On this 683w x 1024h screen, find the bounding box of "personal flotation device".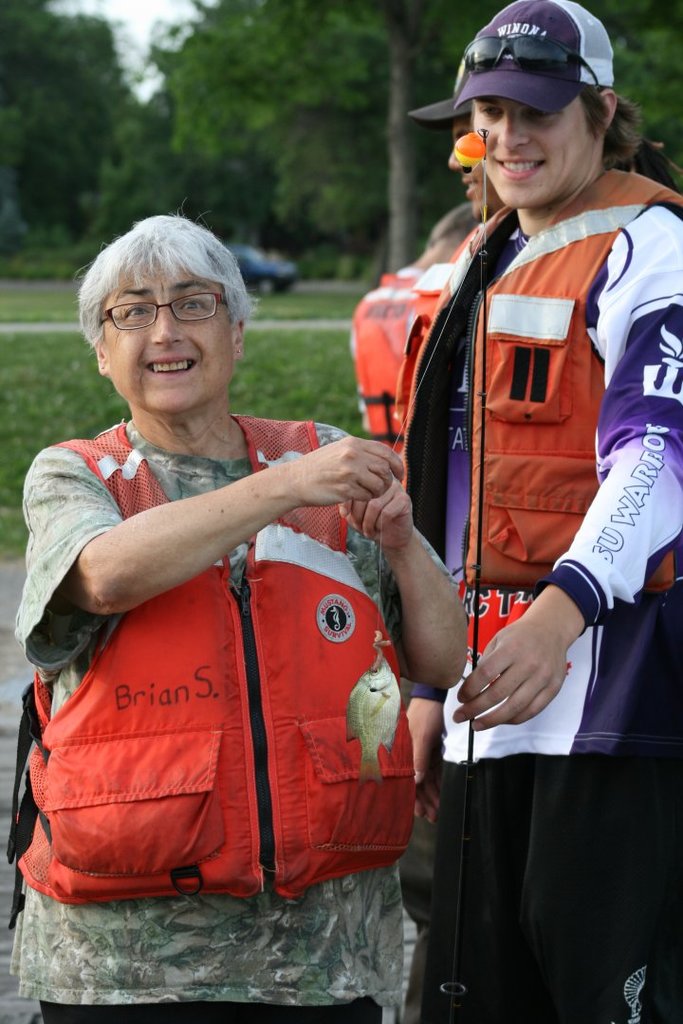
Bounding box: {"x1": 341, "y1": 269, "x2": 433, "y2": 451}.
